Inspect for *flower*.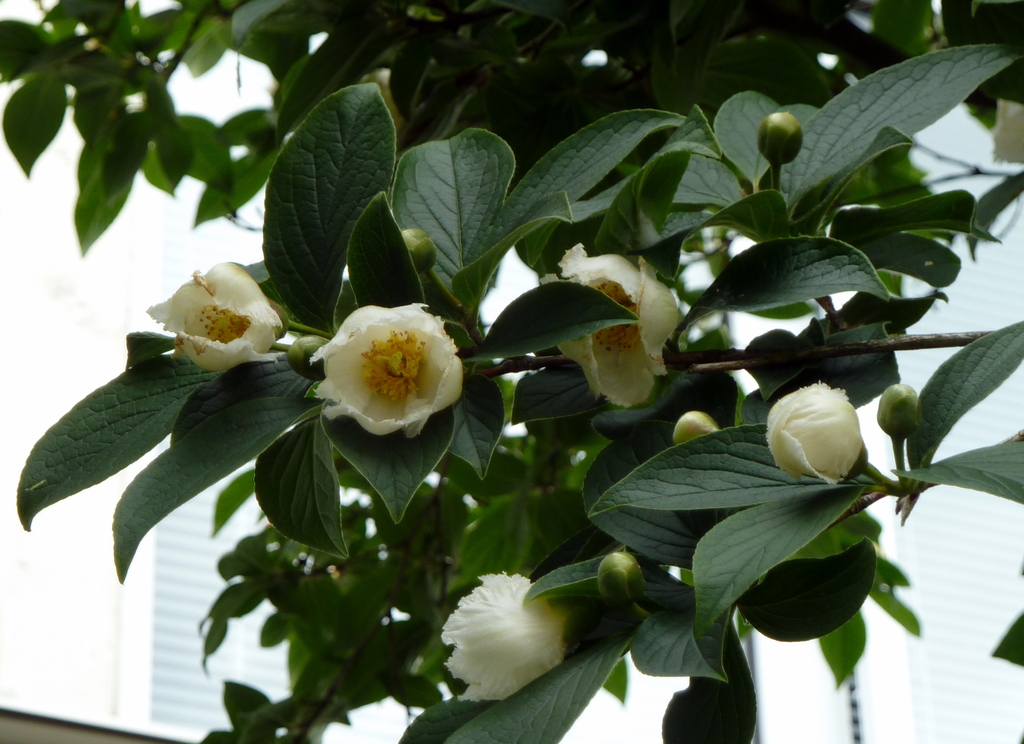
Inspection: {"left": 143, "top": 256, "right": 283, "bottom": 381}.
